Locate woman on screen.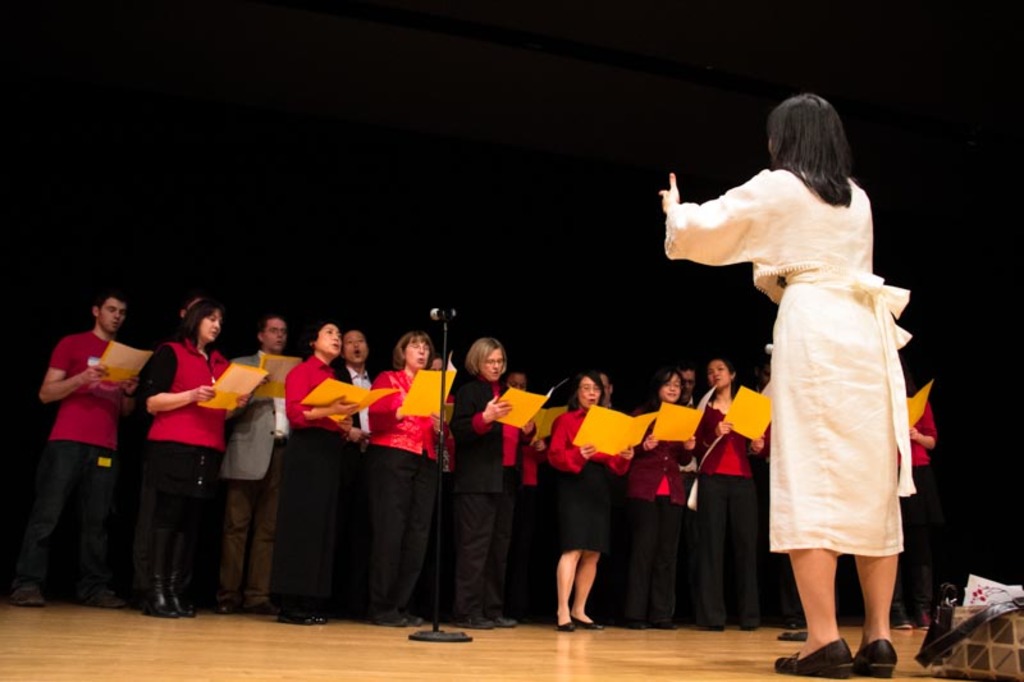
On screen at bbox=(695, 354, 764, 627).
